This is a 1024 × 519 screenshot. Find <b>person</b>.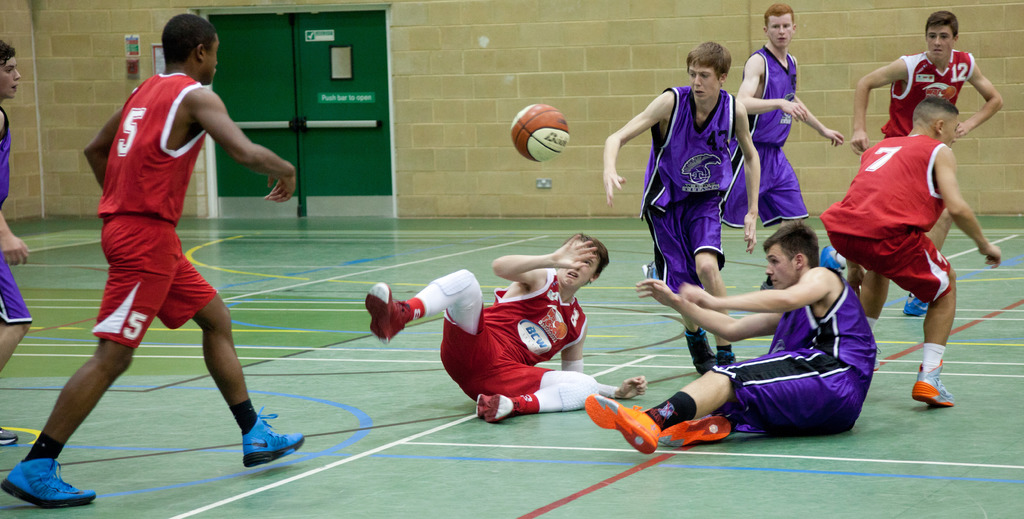
Bounding box: [0,40,34,451].
